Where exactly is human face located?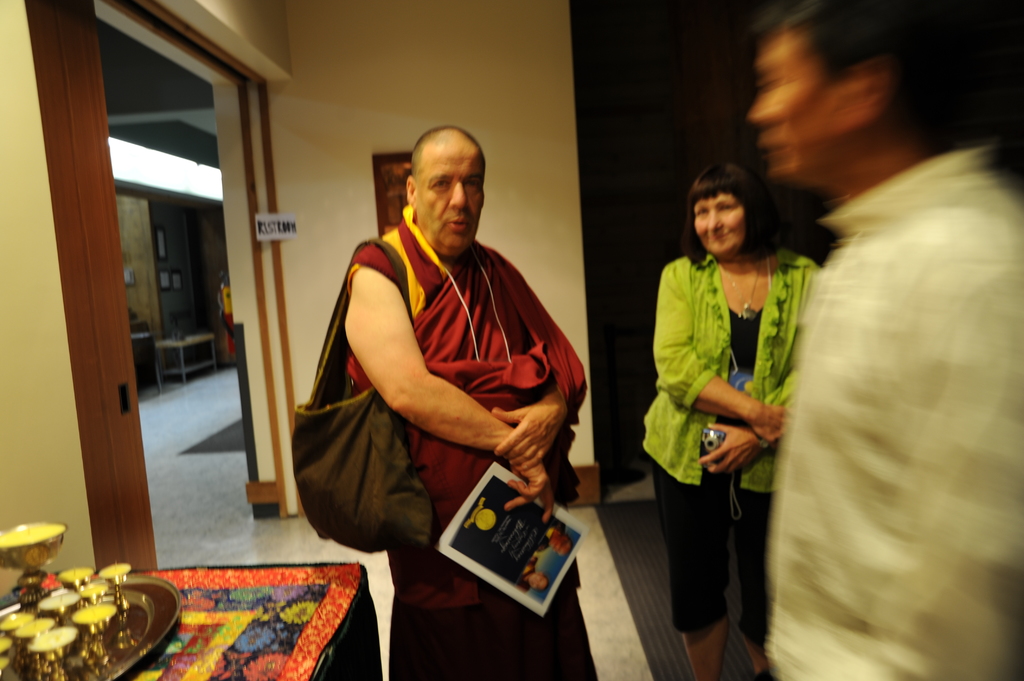
Its bounding box is (x1=420, y1=145, x2=482, y2=253).
